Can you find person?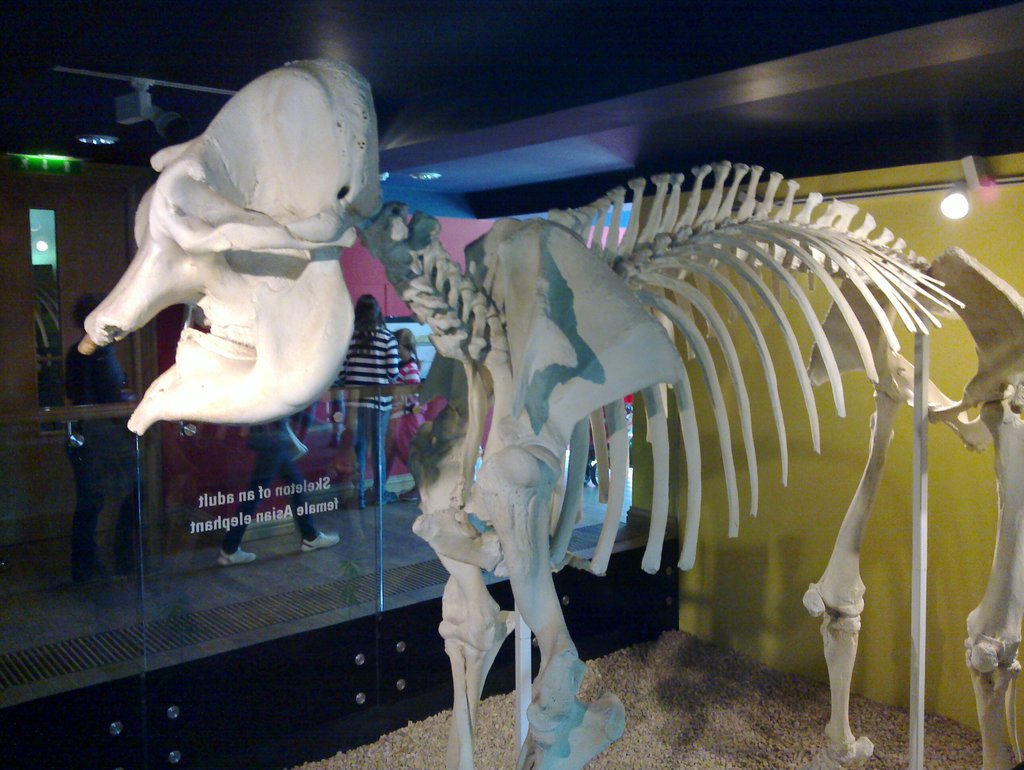
Yes, bounding box: [394, 333, 420, 404].
